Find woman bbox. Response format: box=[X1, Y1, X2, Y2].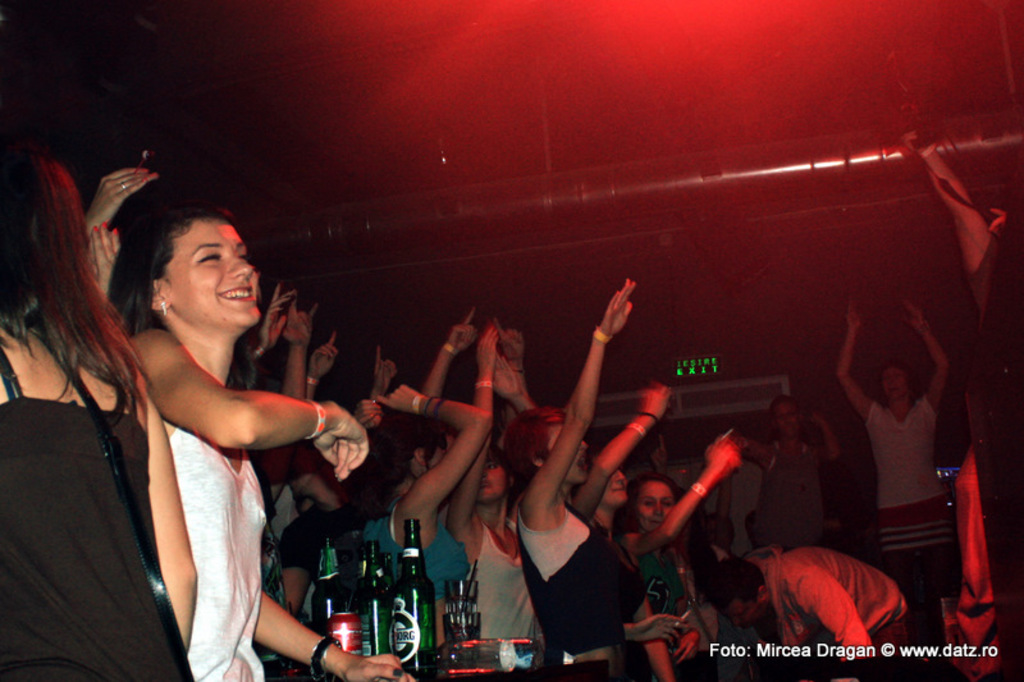
box=[829, 297, 950, 618].
